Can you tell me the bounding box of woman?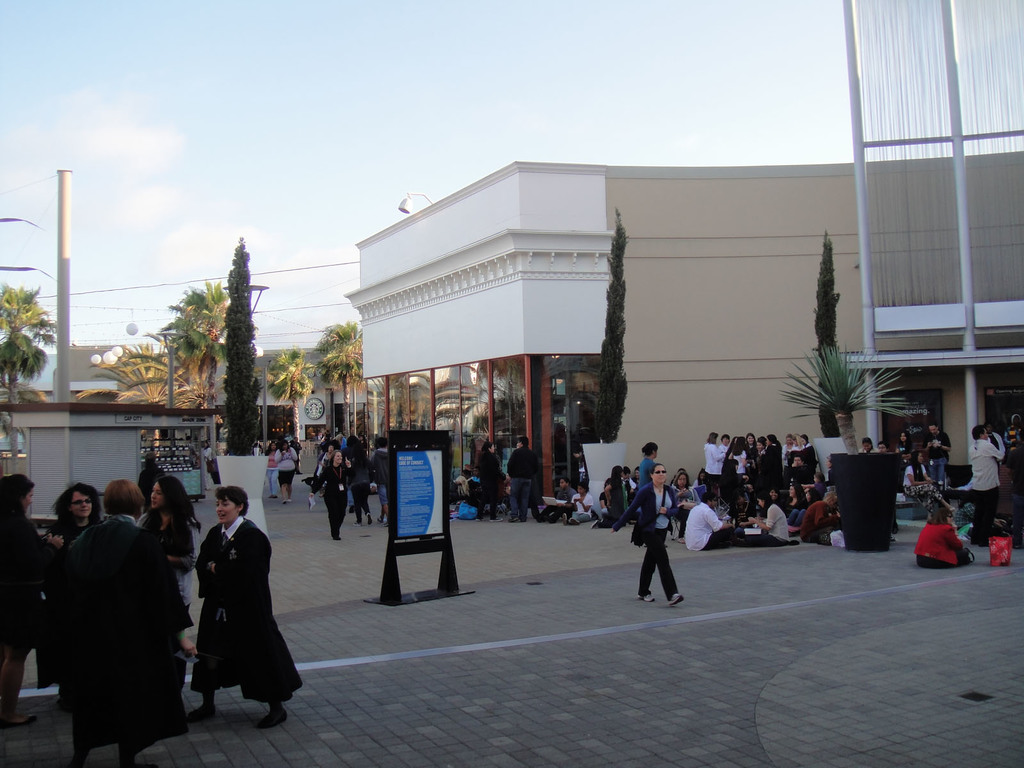
[left=50, top=481, right=102, bottom=545].
